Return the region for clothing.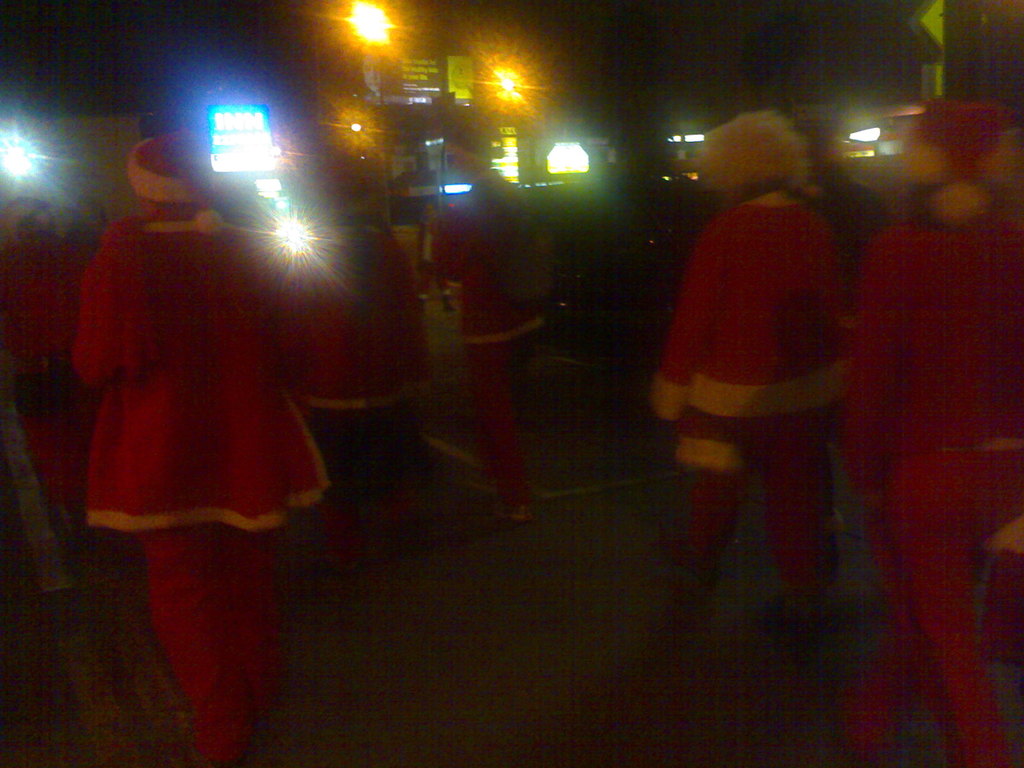
[x1=648, y1=192, x2=851, y2=601].
